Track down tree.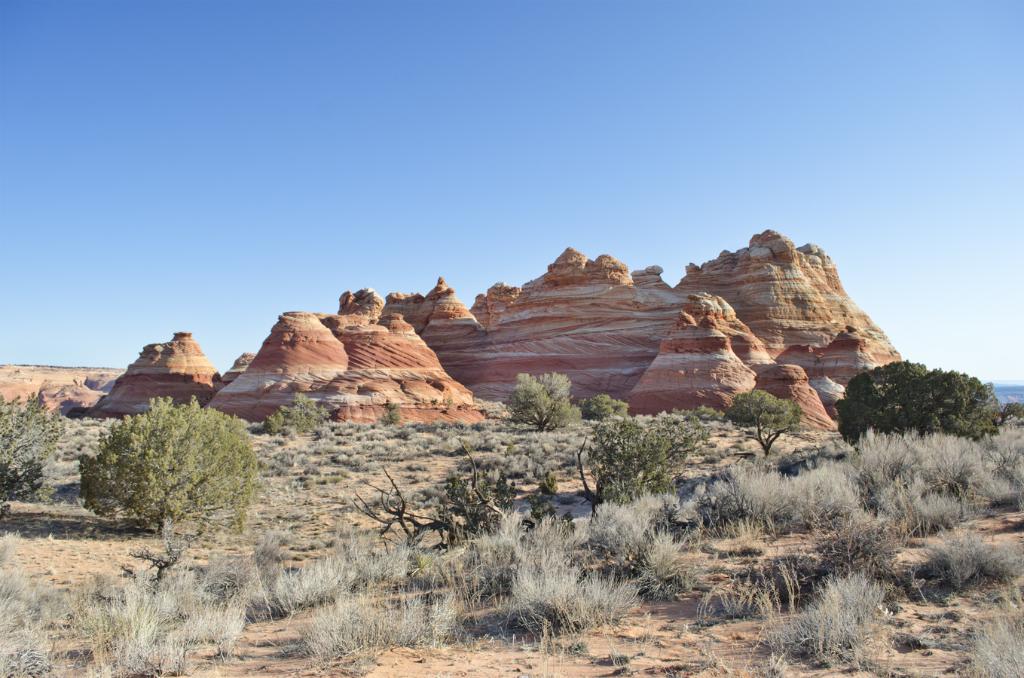
Tracked to [x1=265, y1=402, x2=322, y2=435].
